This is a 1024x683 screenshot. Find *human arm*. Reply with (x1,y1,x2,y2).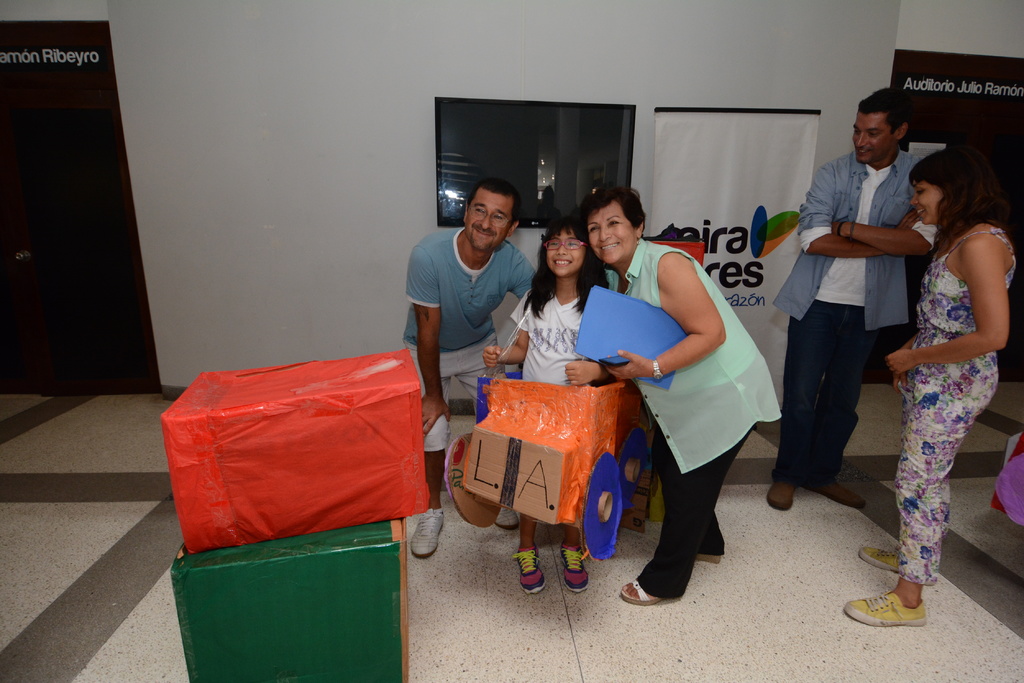
(881,236,1020,370).
